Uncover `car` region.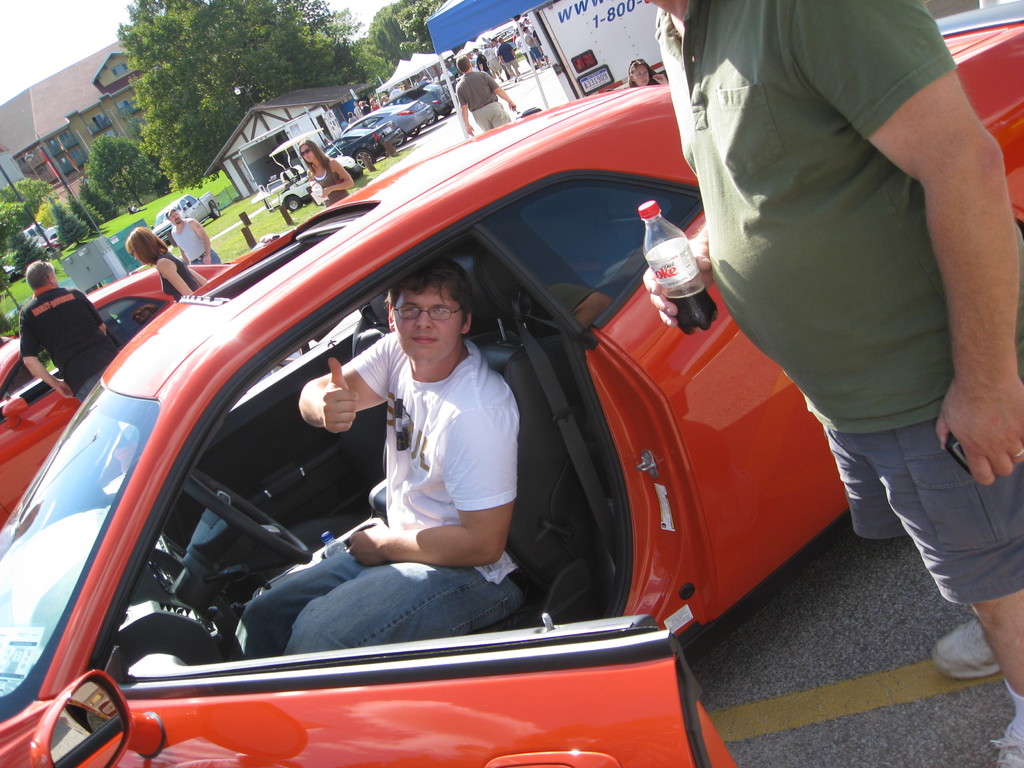
Uncovered: [x1=0, y1=262, x2=239, y2=531].
